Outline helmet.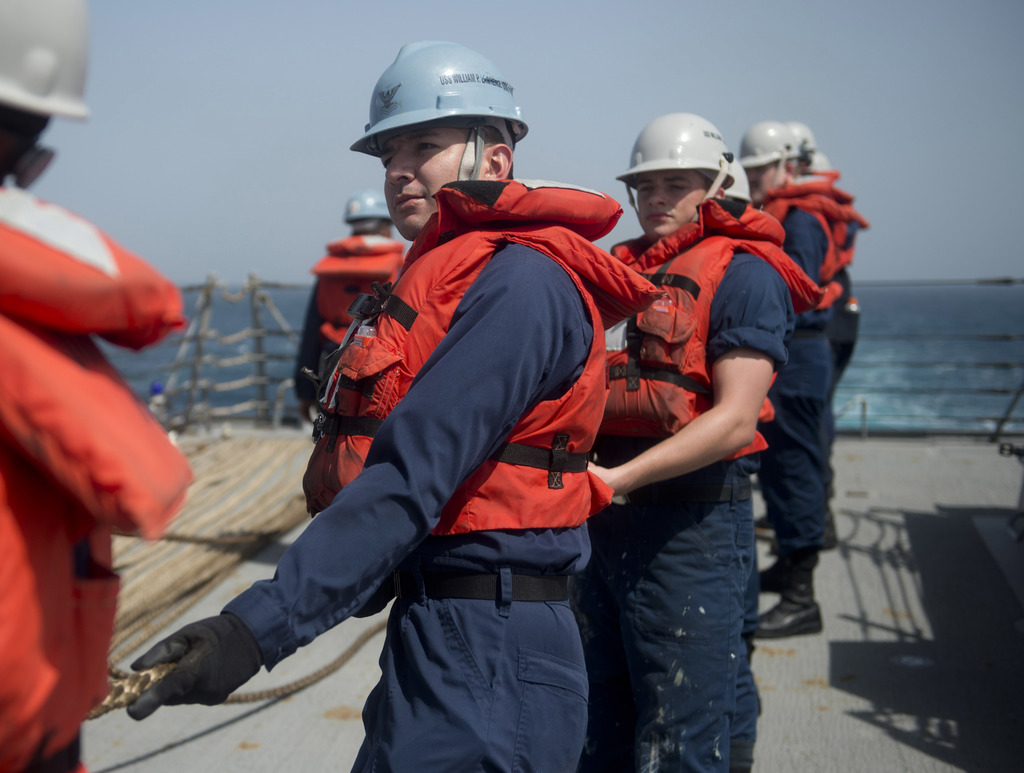
Outline: [x1=737, y1=120, x2=810, y2=198].
